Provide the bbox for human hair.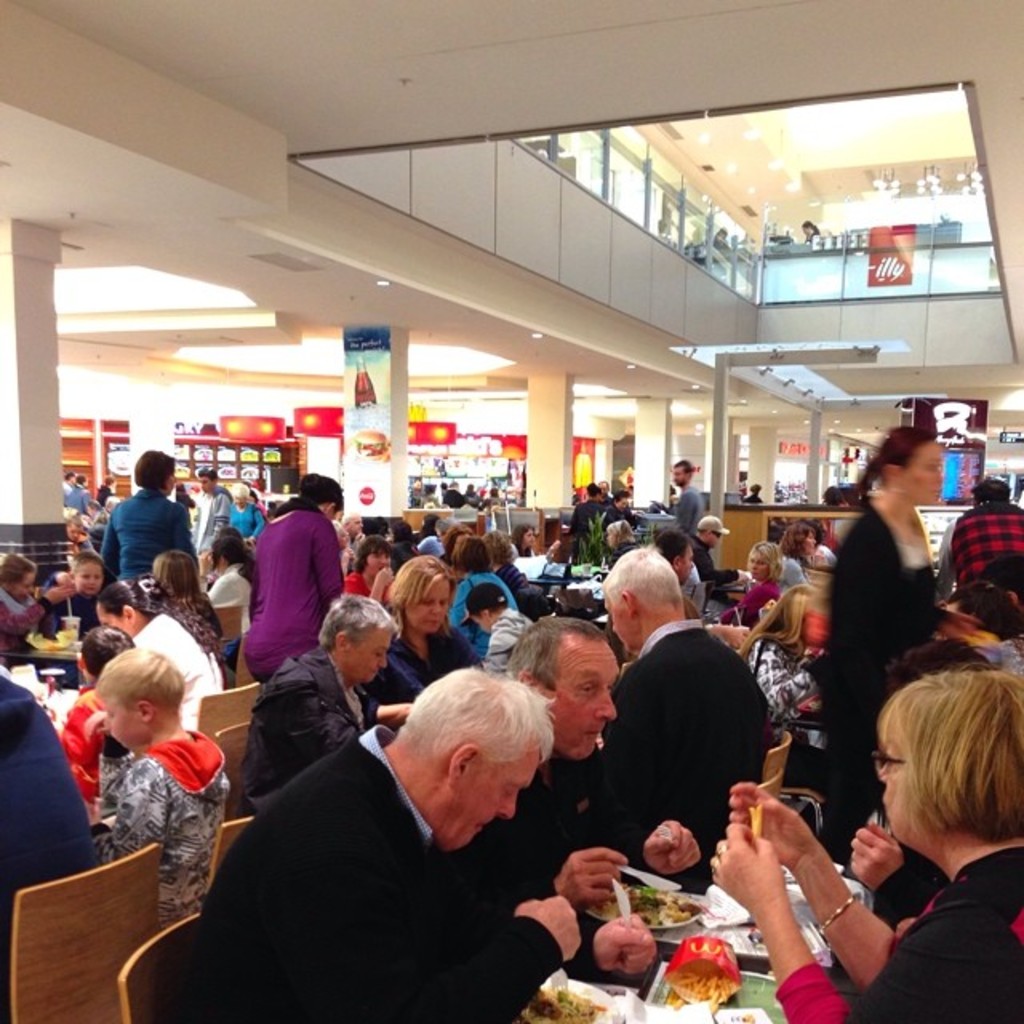
BBox(72, 469, 85, 490).
